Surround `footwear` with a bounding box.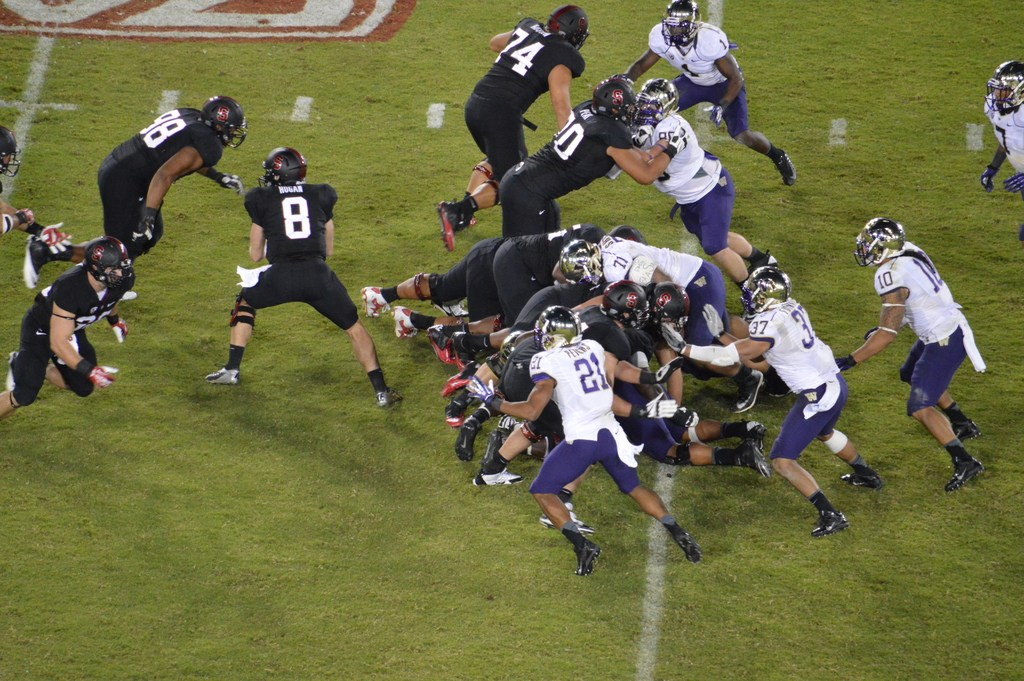
x1=392 y1=306 x2=422 y2=333.
